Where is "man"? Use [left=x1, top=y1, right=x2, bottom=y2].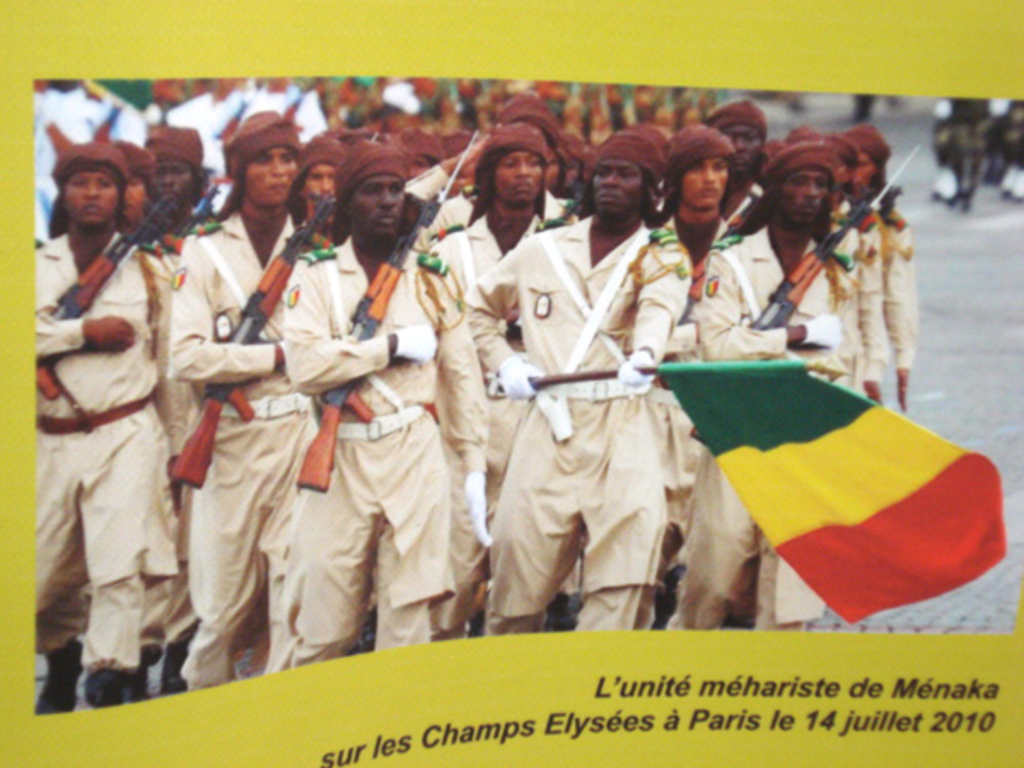
[left=689, top=126, right=847, bottom=628].
